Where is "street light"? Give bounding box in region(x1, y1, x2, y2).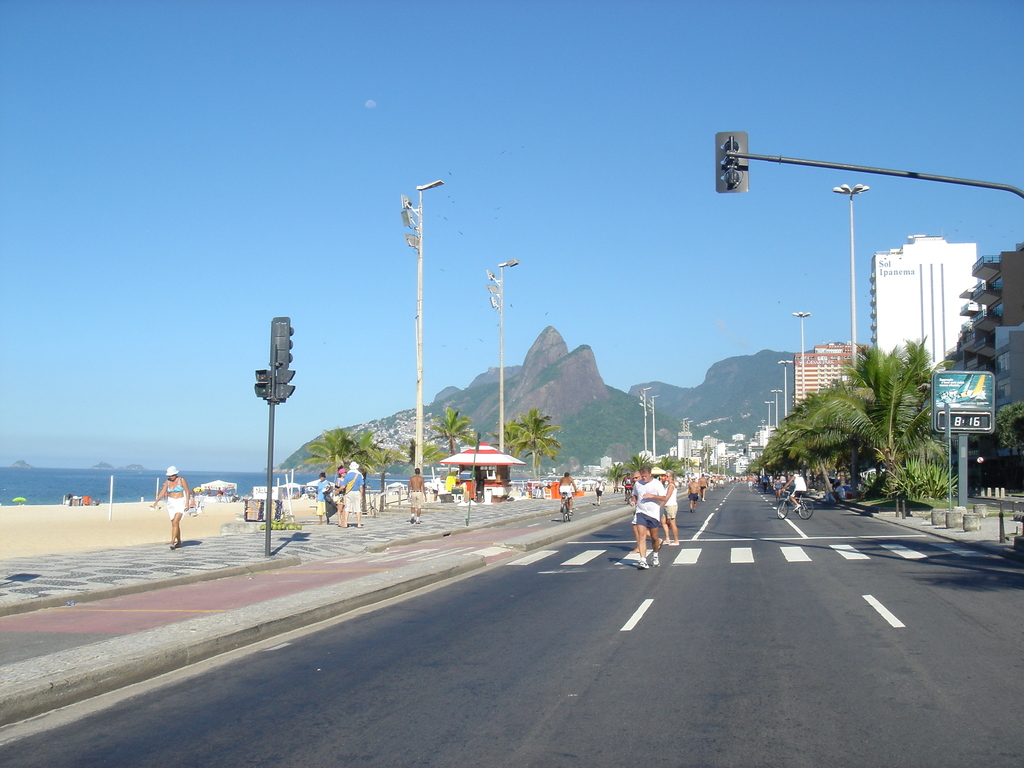
region(835, 180, 870, 383).
